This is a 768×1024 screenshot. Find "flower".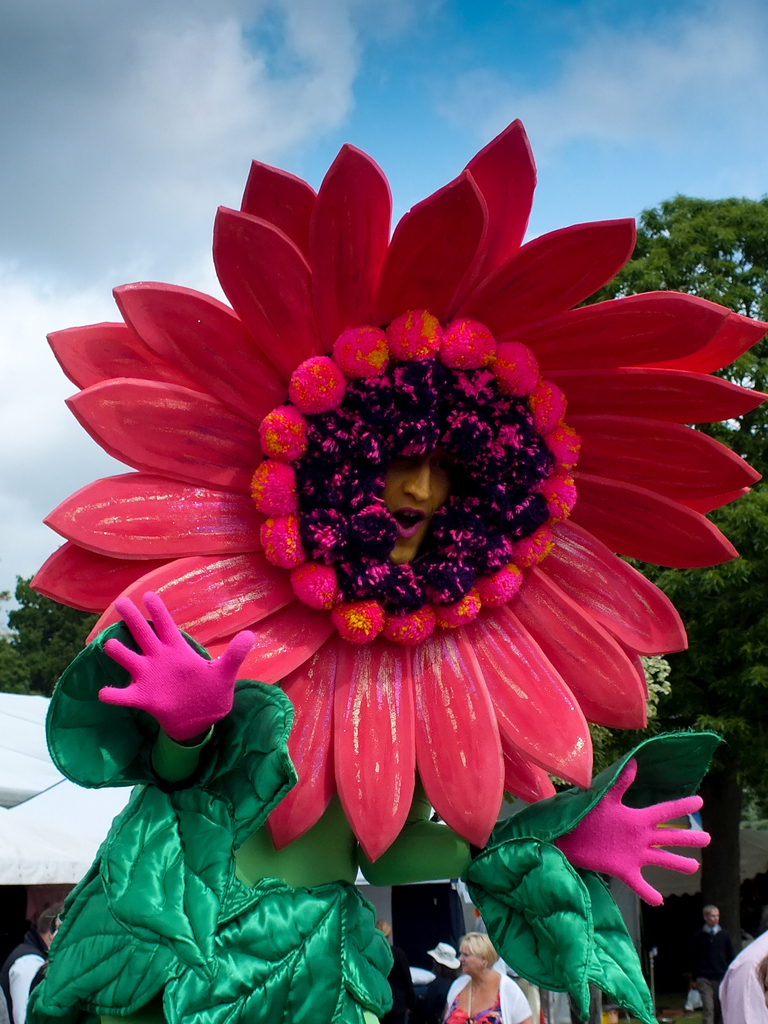
Bounding box: <region>45, 161, 681, 896</region>.
